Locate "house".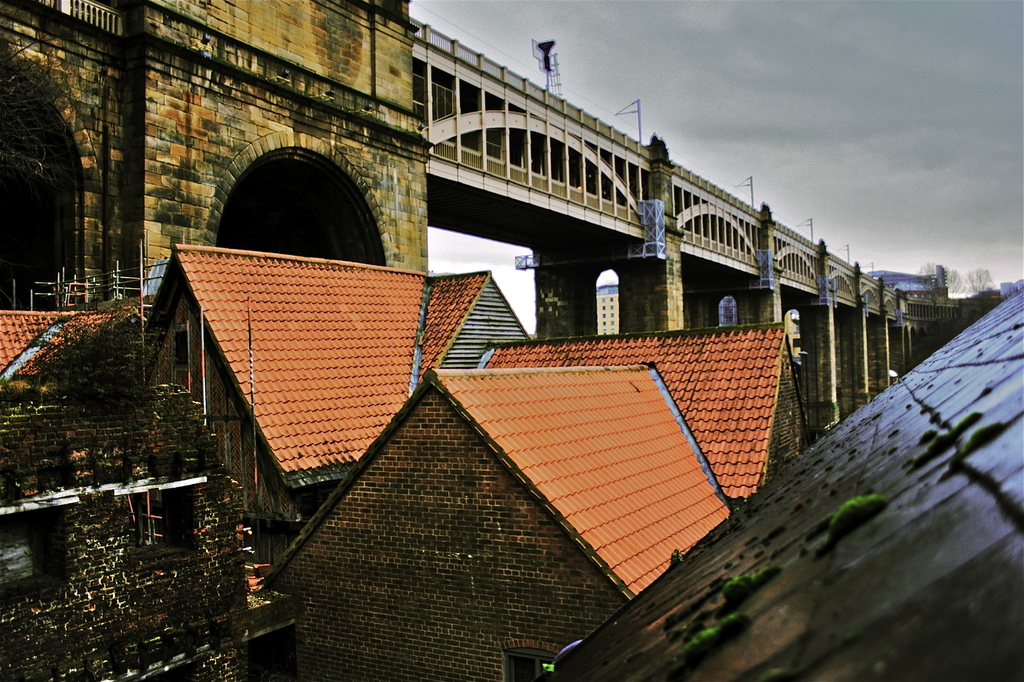
Bounding box: [4,1,428,310].
